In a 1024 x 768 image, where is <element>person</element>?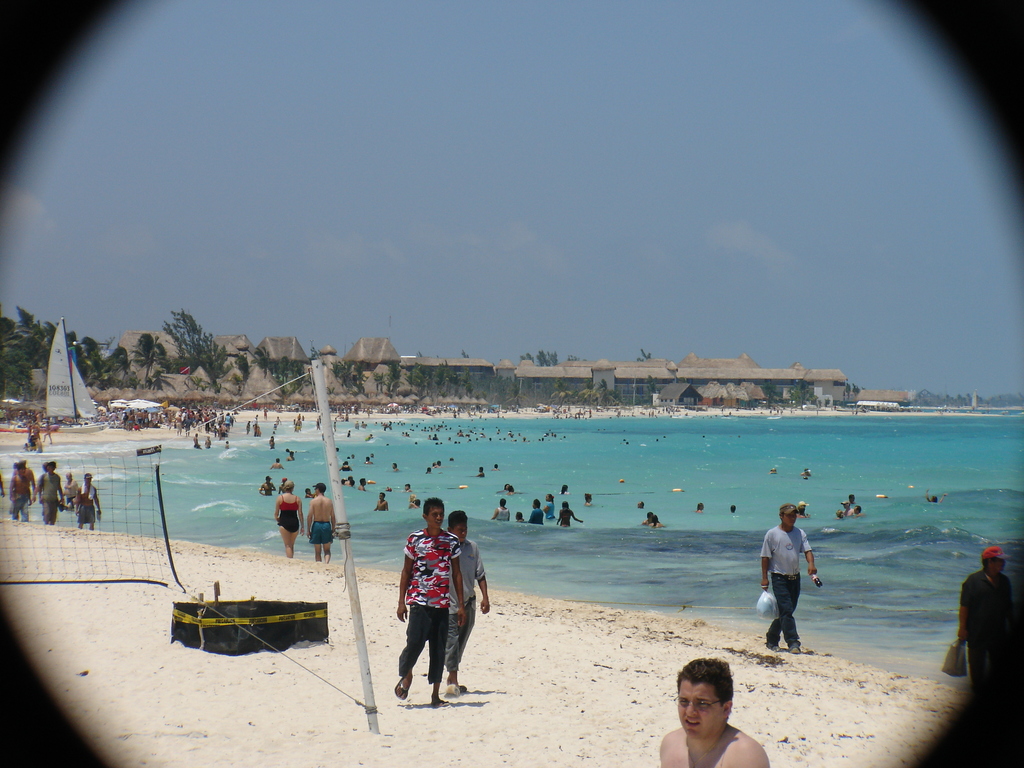
[left=457, top=430, right=463, bottom=435].
